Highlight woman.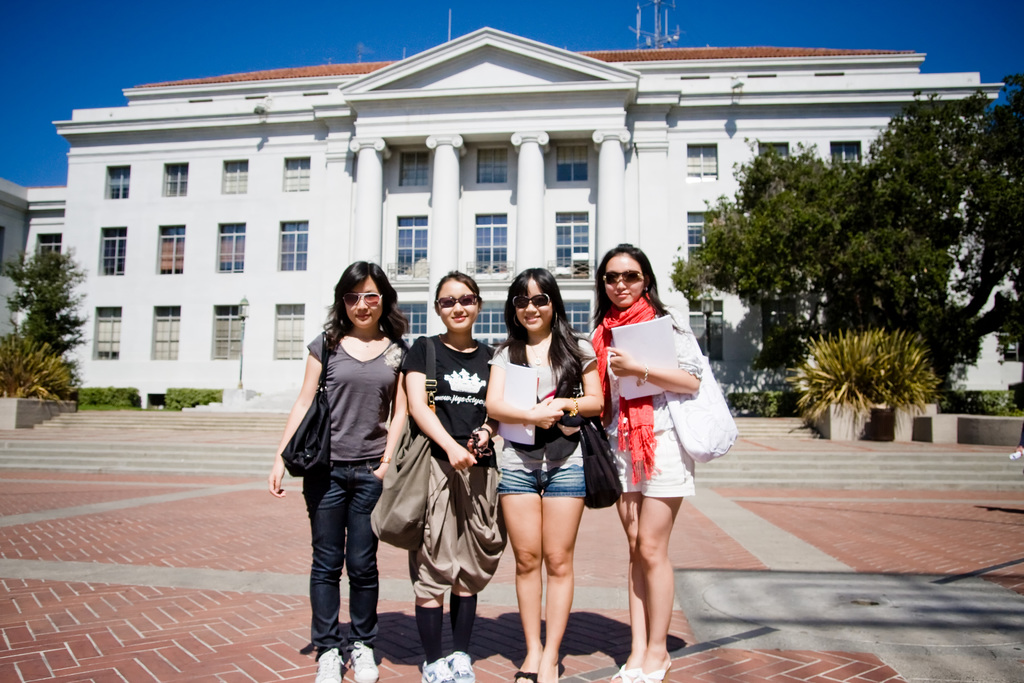
Highlighted region: x1=488 y1=265 x2=607 y2=682.
